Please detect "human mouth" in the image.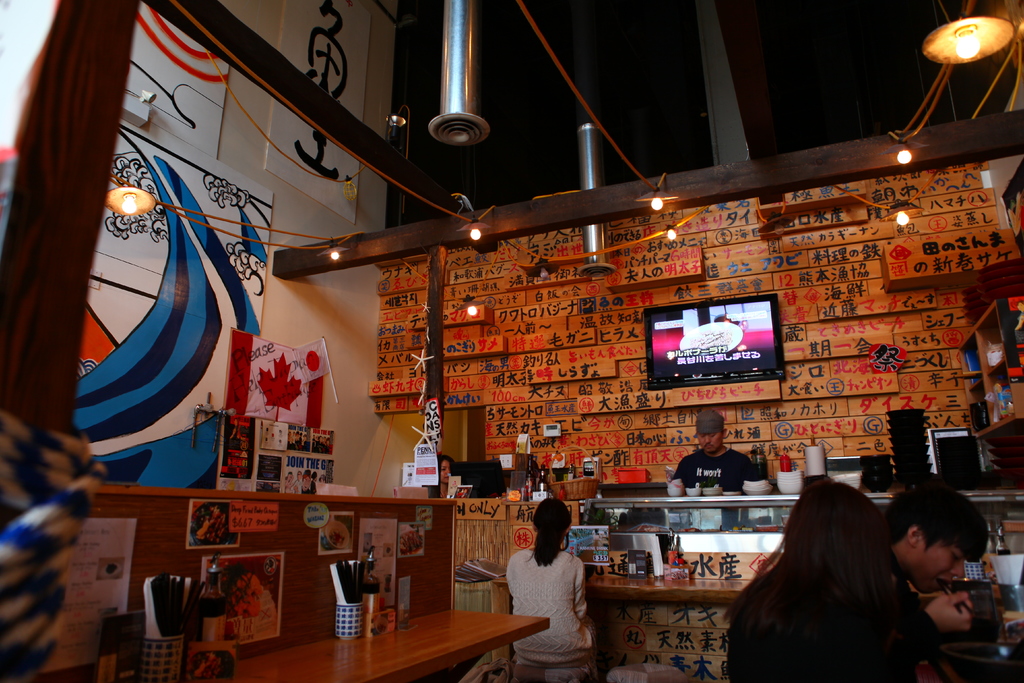
(703,444,716,452).
